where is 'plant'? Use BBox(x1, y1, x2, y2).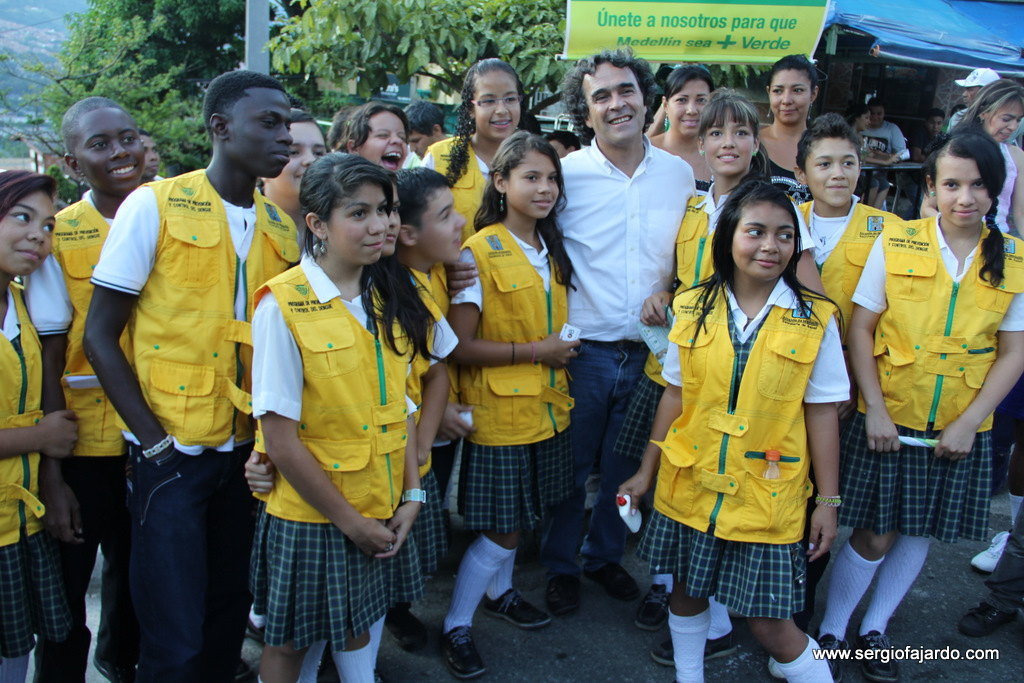
BBox(42, 161, 90, 207).
